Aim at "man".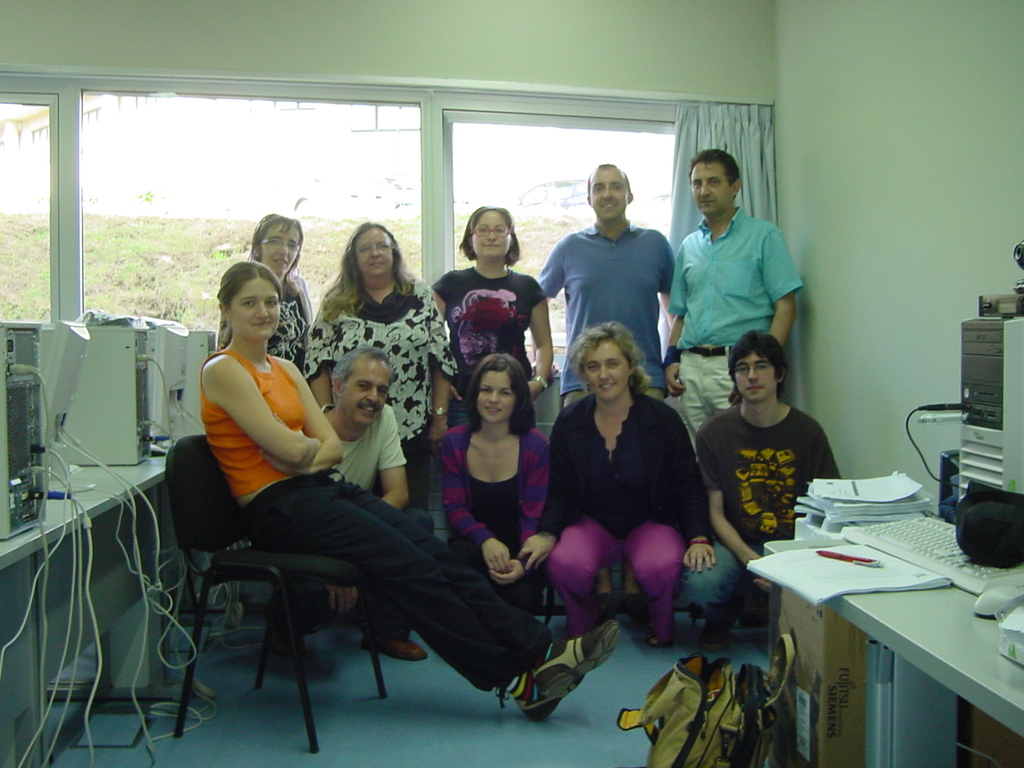
Aimed at BBox(669, 205, 817, 421).
